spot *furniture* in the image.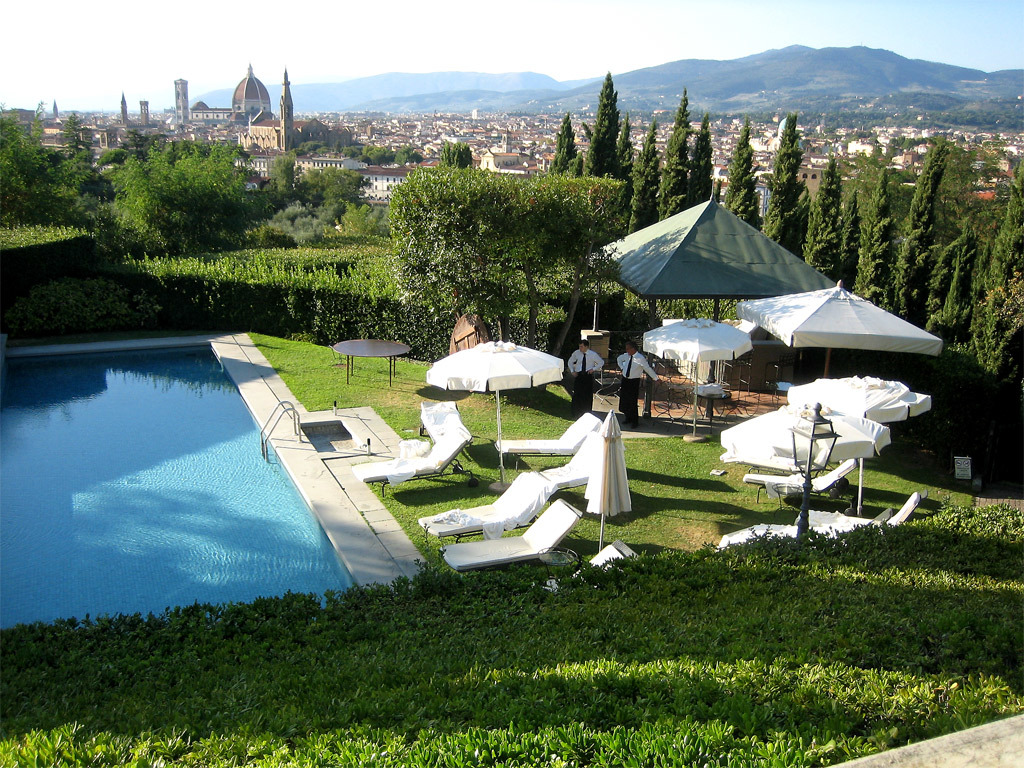
*furniture* found at select_region(764, 380, 795, 405).
